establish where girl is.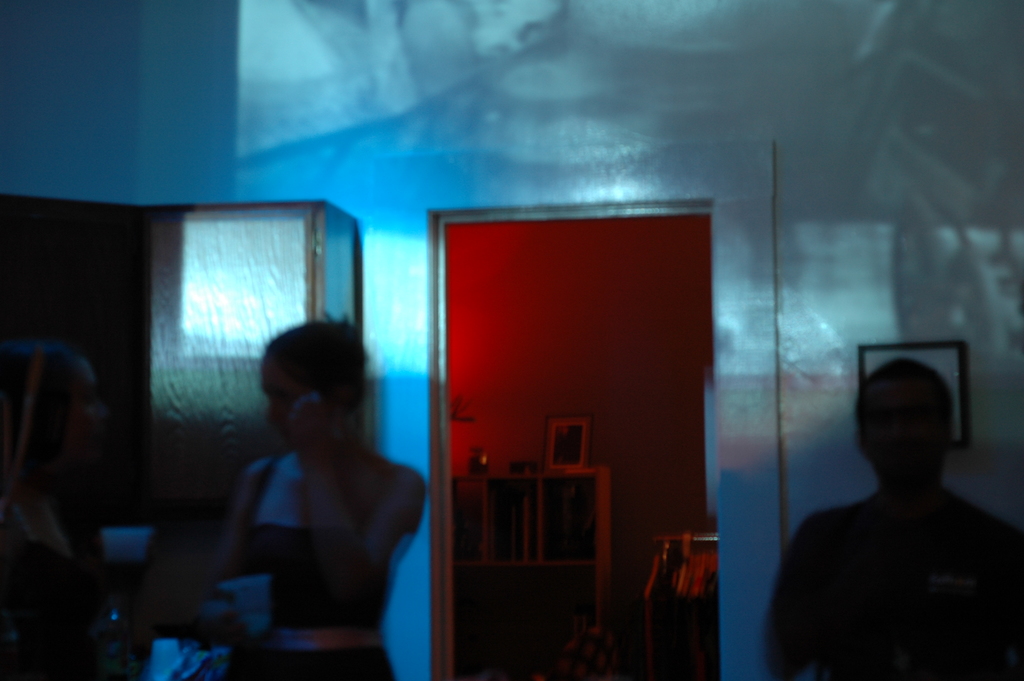
Established at 194 315 430 680.
